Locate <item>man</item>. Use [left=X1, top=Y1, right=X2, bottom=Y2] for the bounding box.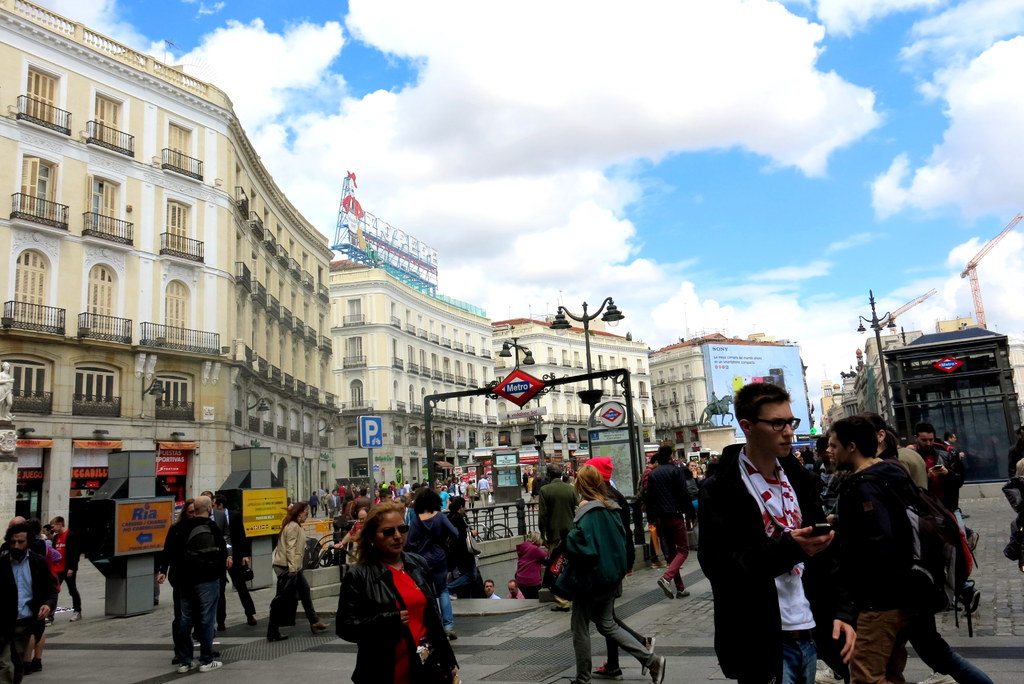
[left=700, top=384, right=860, bottom=683].
